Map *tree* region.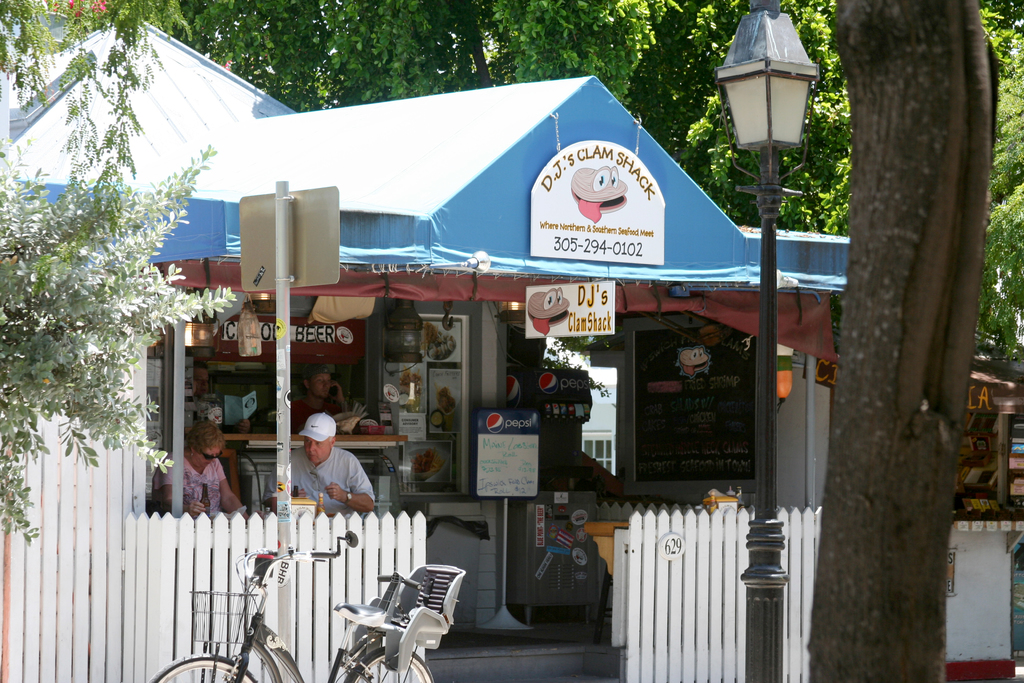
Mapped to 812,0,999,682.
